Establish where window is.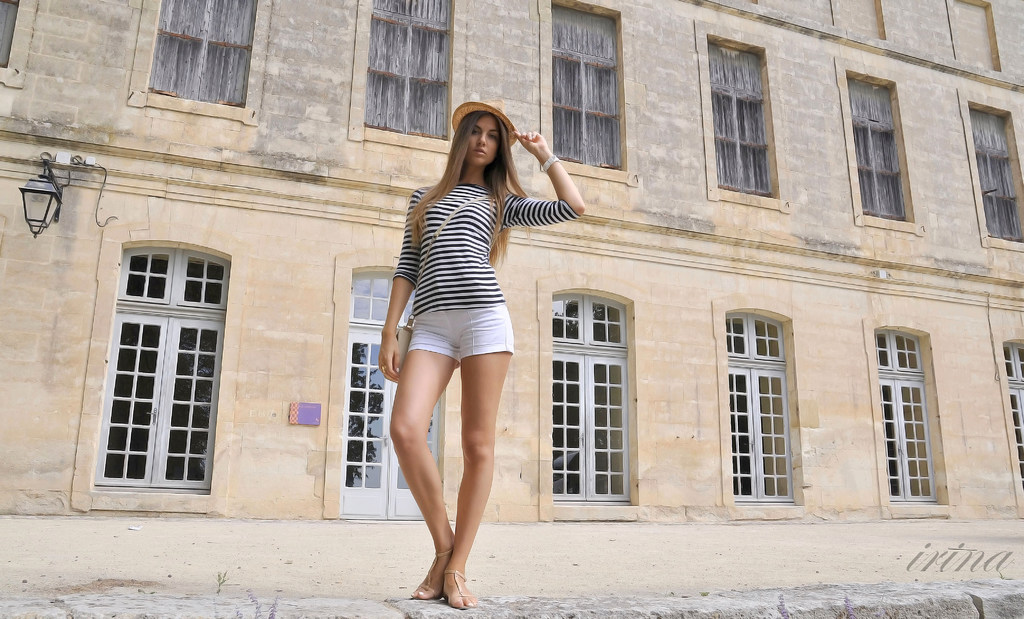
Established at bbox=(836, 57, 925, 239).
